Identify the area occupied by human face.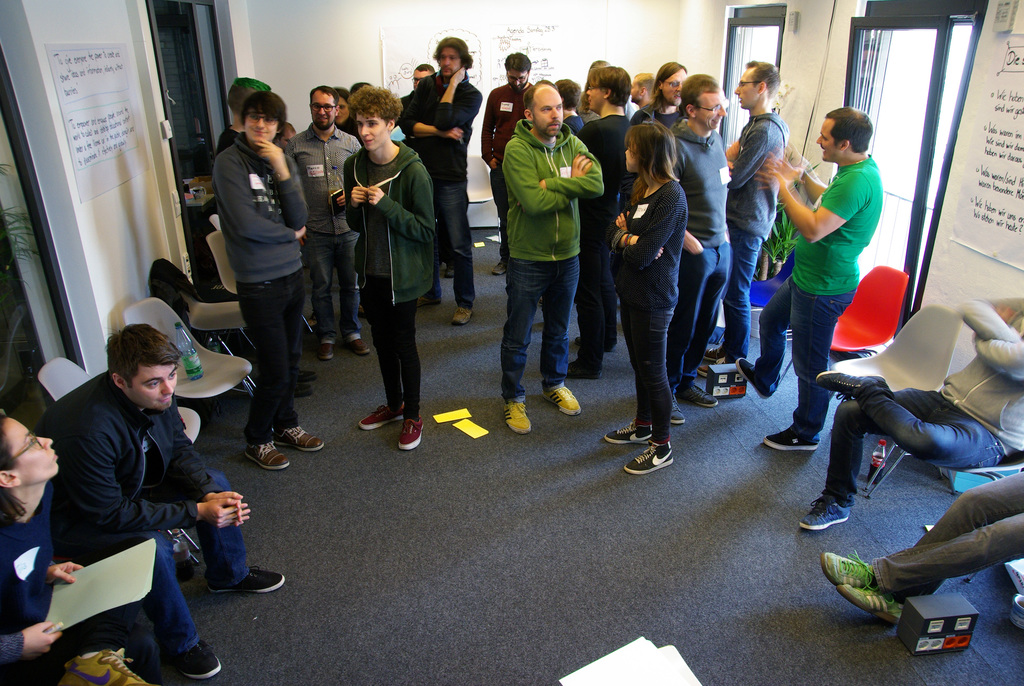
Area: 127,363,178,406.
